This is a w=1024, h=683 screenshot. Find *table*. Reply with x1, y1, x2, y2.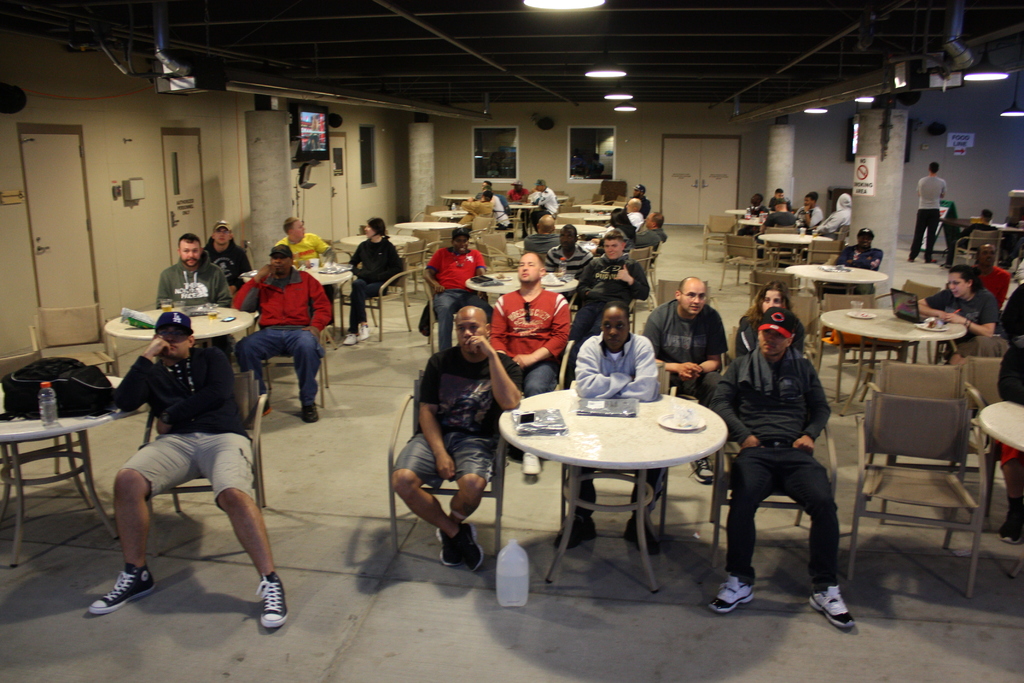
300, 261, 346, 320.
